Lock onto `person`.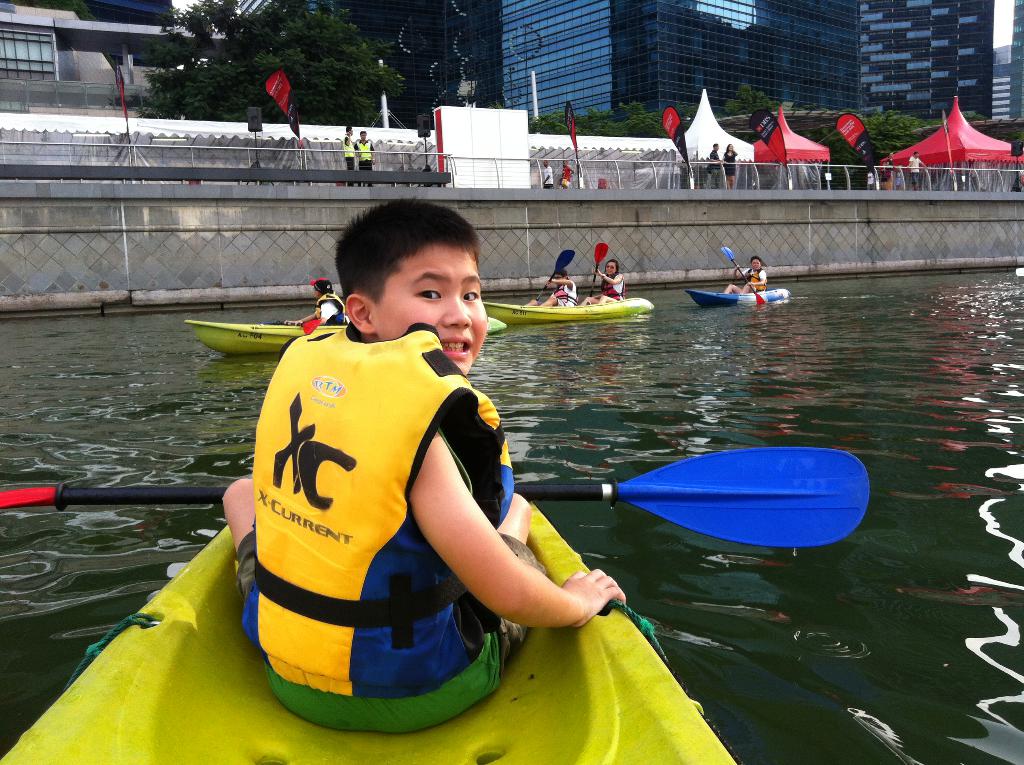
Locked: locate(575, 259, 625, 305).
